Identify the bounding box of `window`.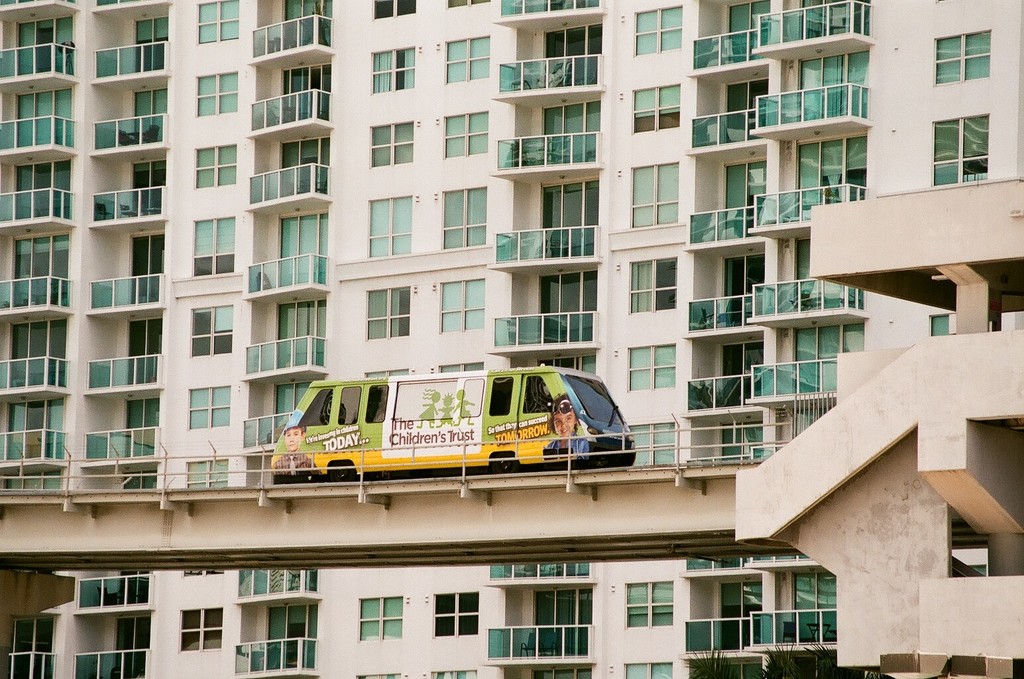
x1=625 y1=261 x2=675 y2=314.
